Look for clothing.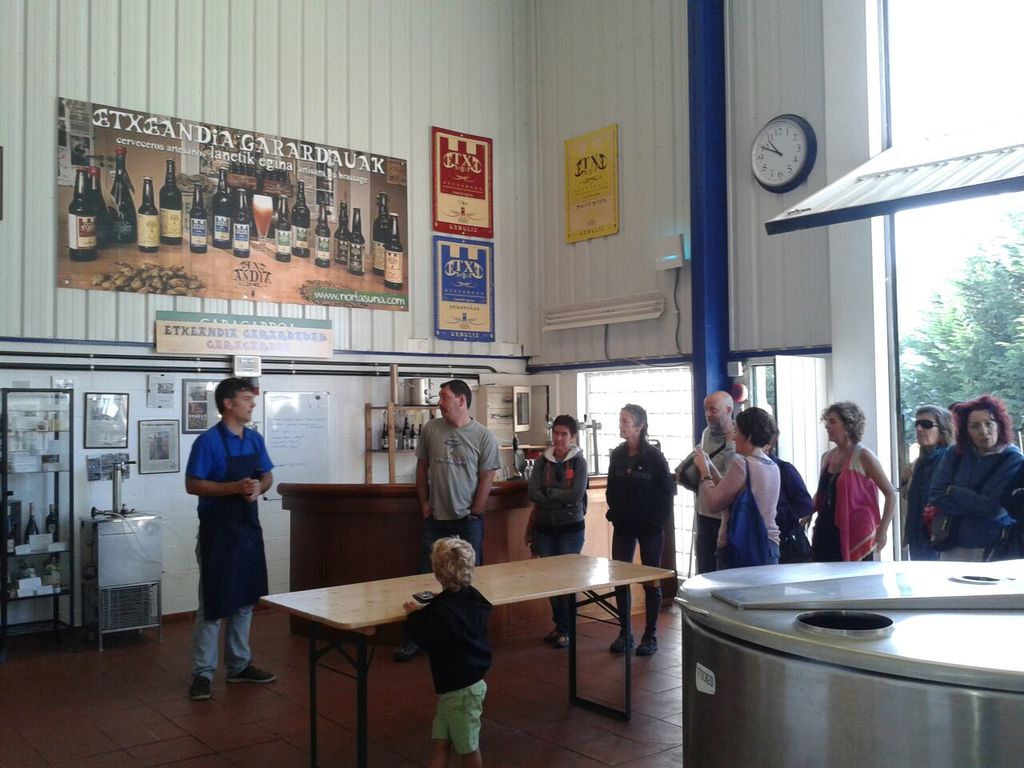
Found: crop(695, 422, 738, 580).
